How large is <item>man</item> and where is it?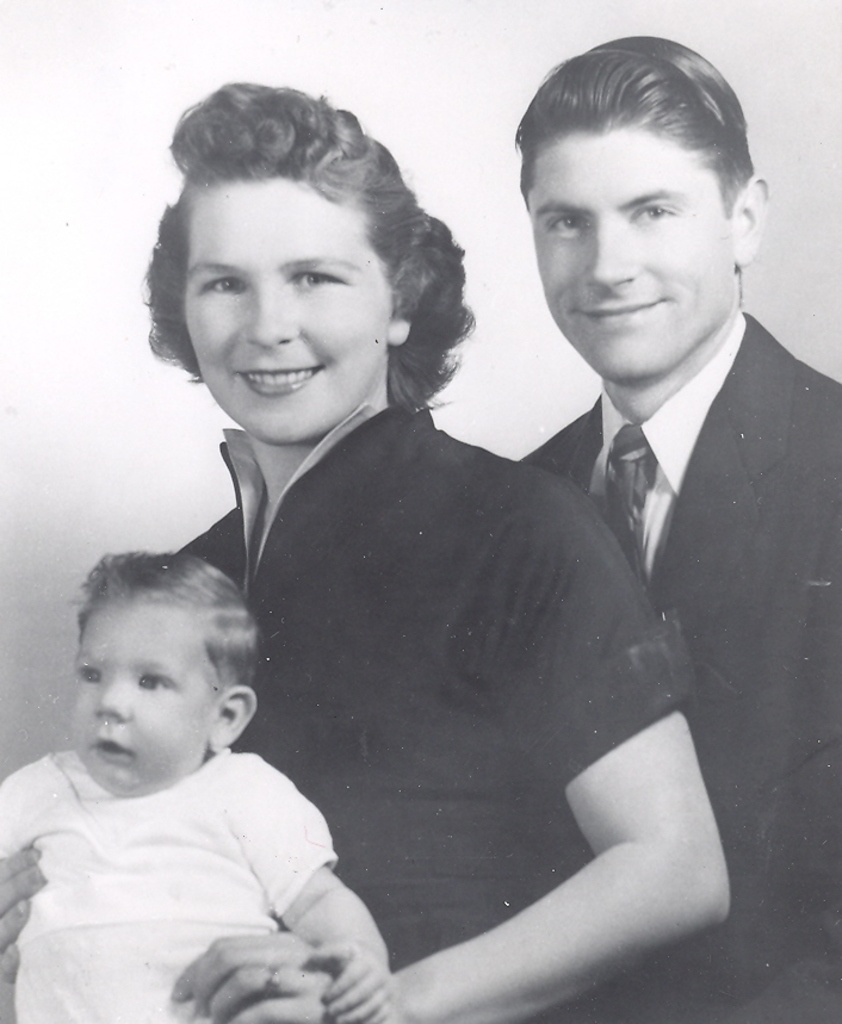
Bounding box: <bbox>469, 70, 836, 952</bbox>.
